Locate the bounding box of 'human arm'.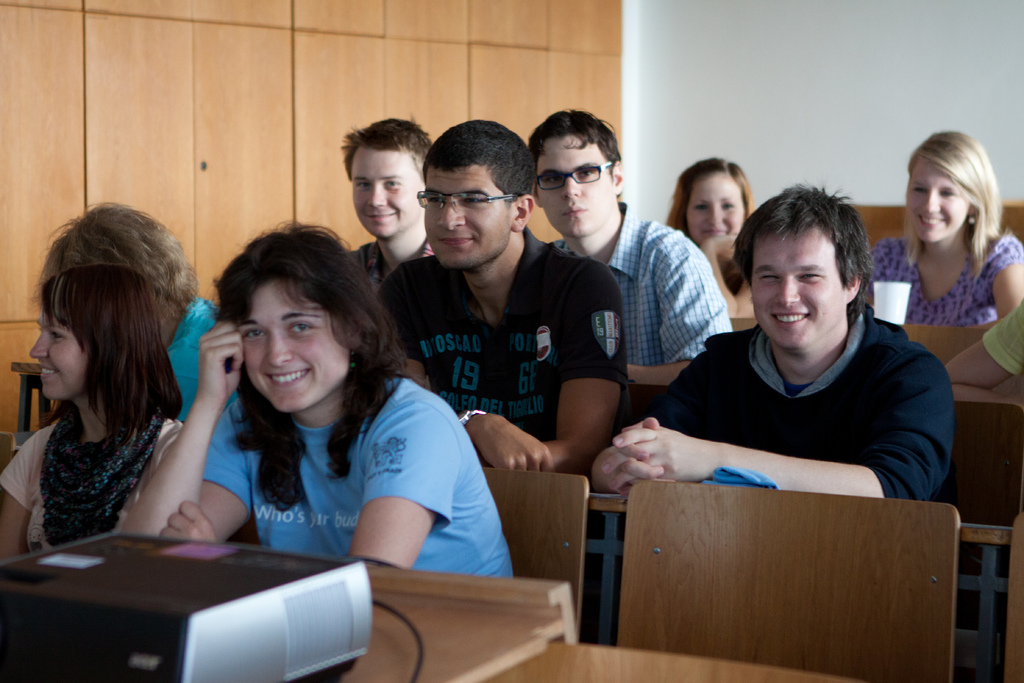
Bounding box: <bbox>374, 262, 560, 472</bbox>.
